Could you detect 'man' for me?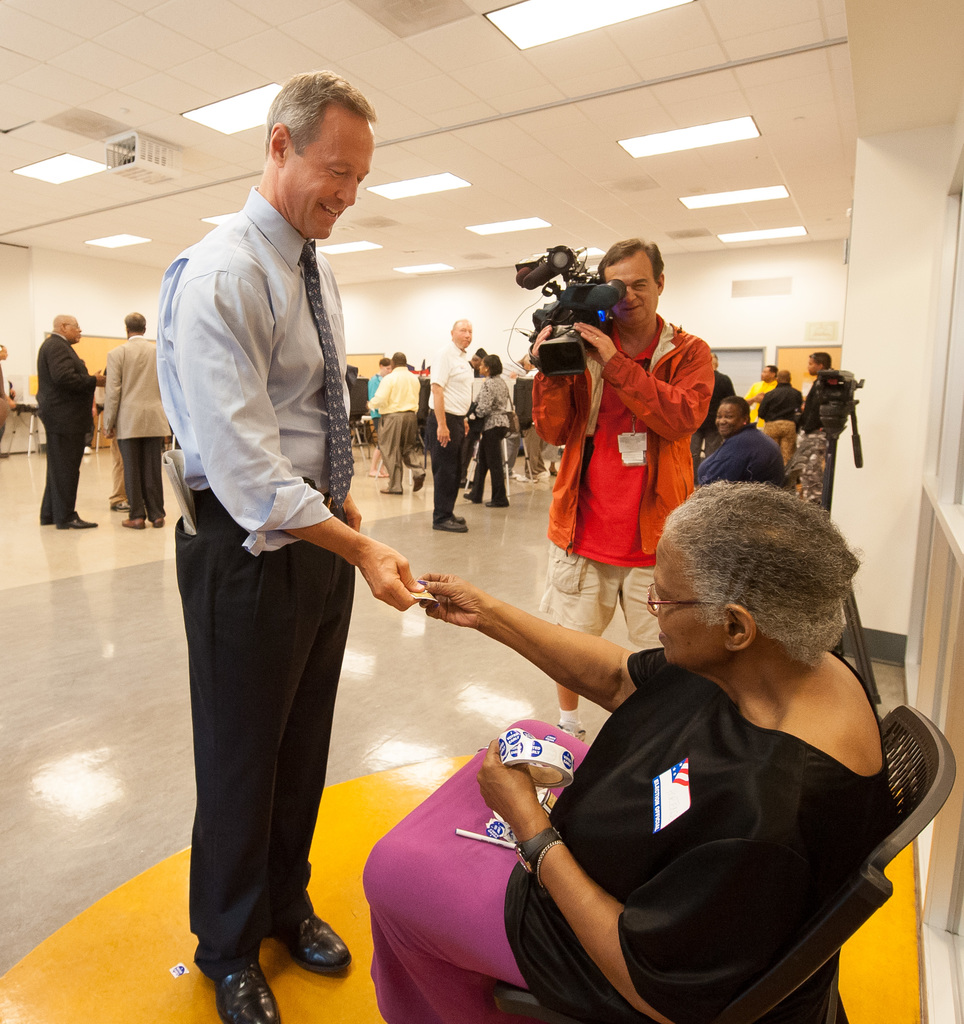
Detection result: 105/310/177/533.
